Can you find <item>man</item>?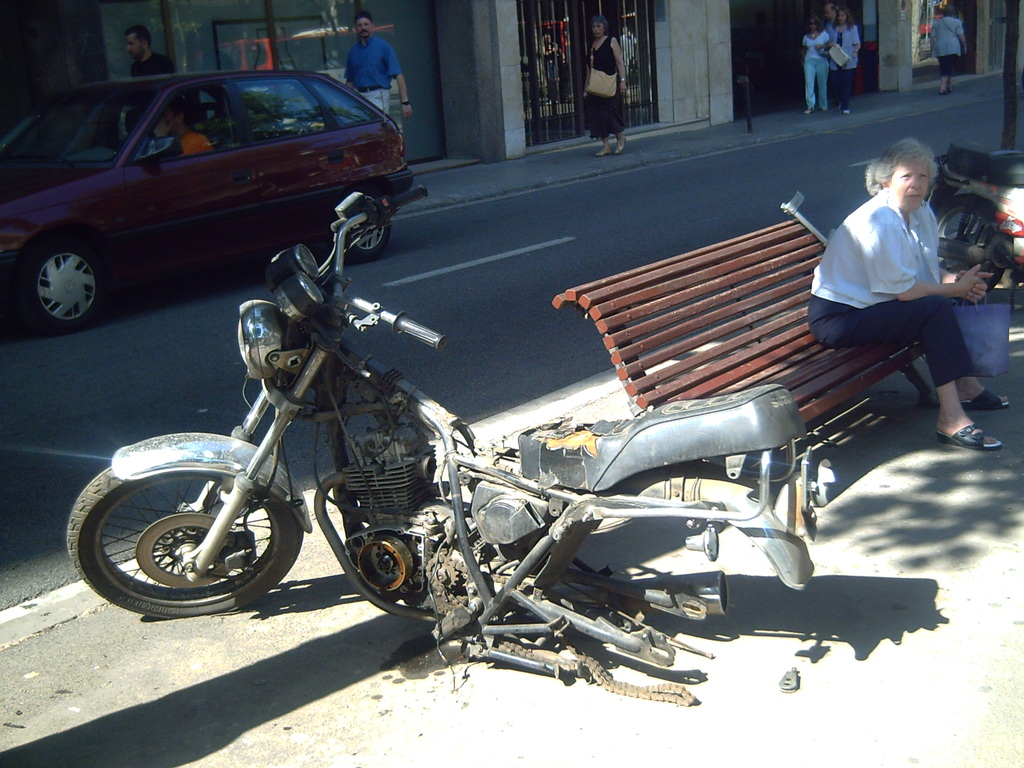
Yes, bounding box: [left=117, top=17, right=170, bottom=83].
